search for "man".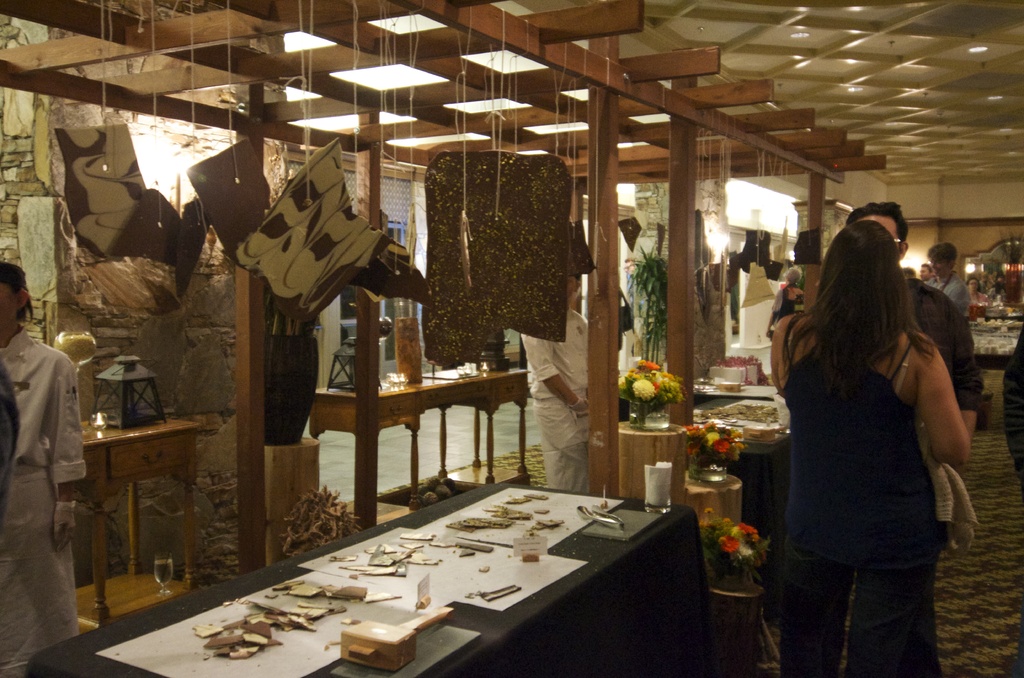
Found at [519, 274, 591, 496].
